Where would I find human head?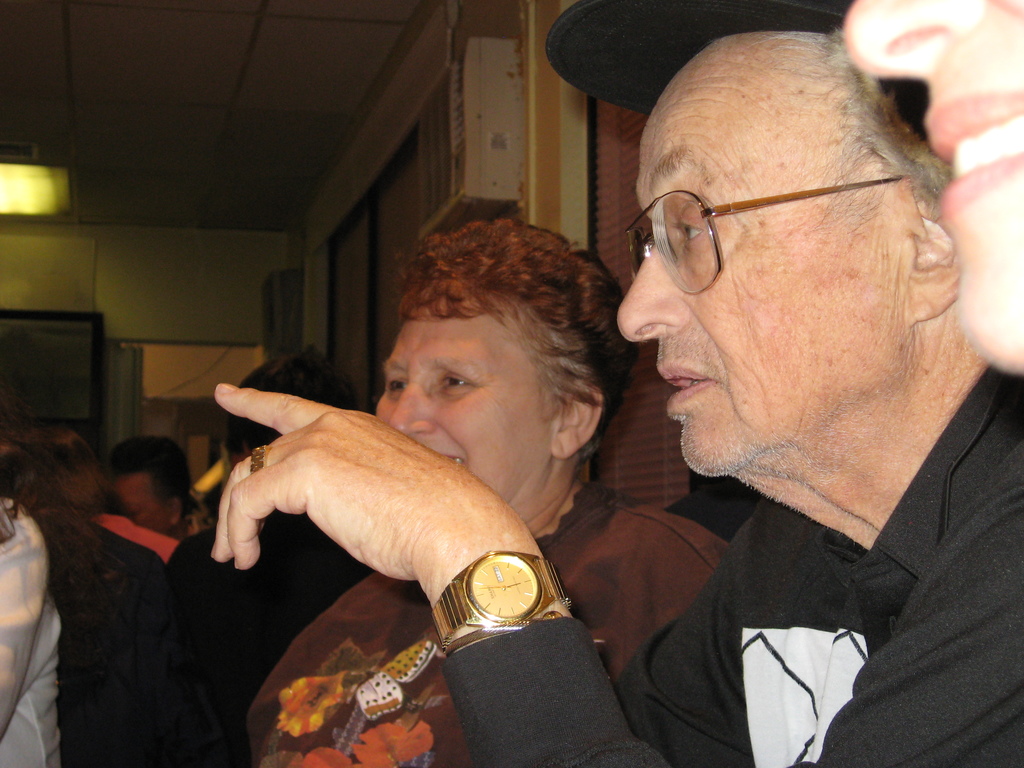
At rect(228, 342, 356, 519).
